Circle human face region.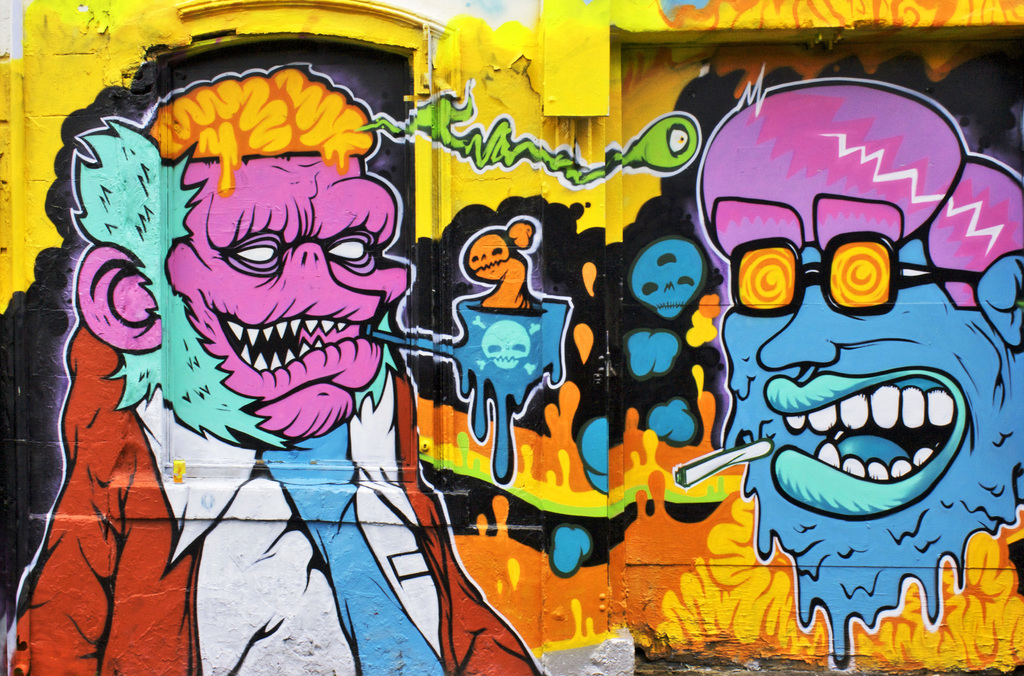
Region: [x1=728, y1=233, x2=1008, y2=536].
